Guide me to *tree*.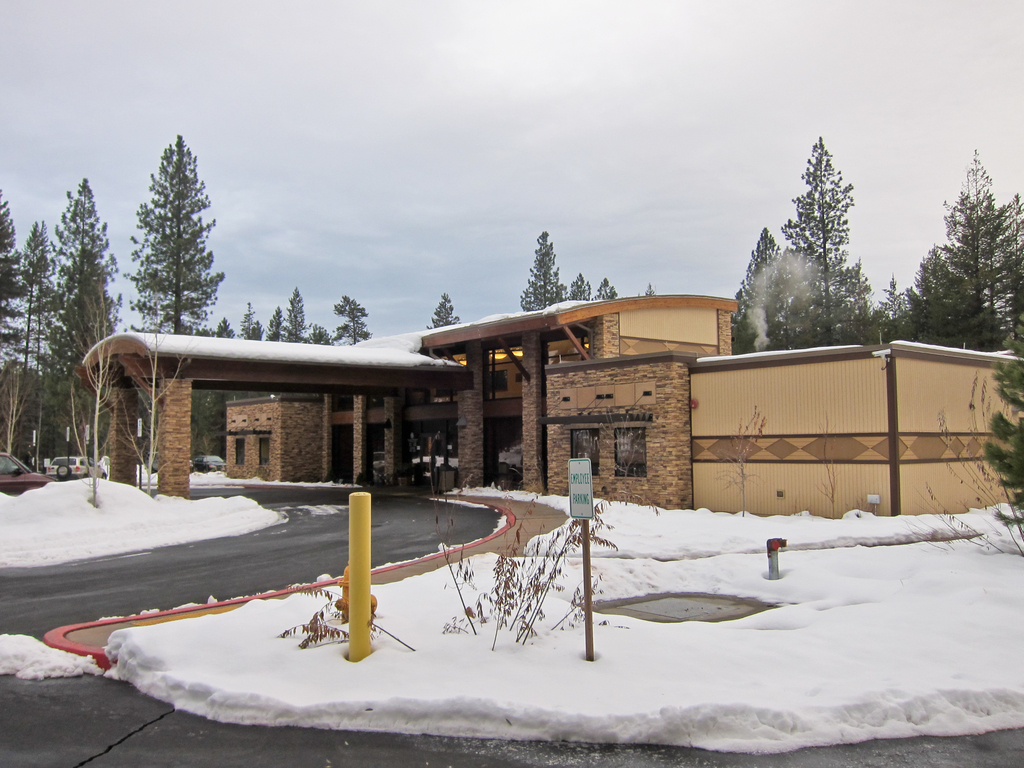
Guidance: [left=782, top=130, right=865, bottom=347].
